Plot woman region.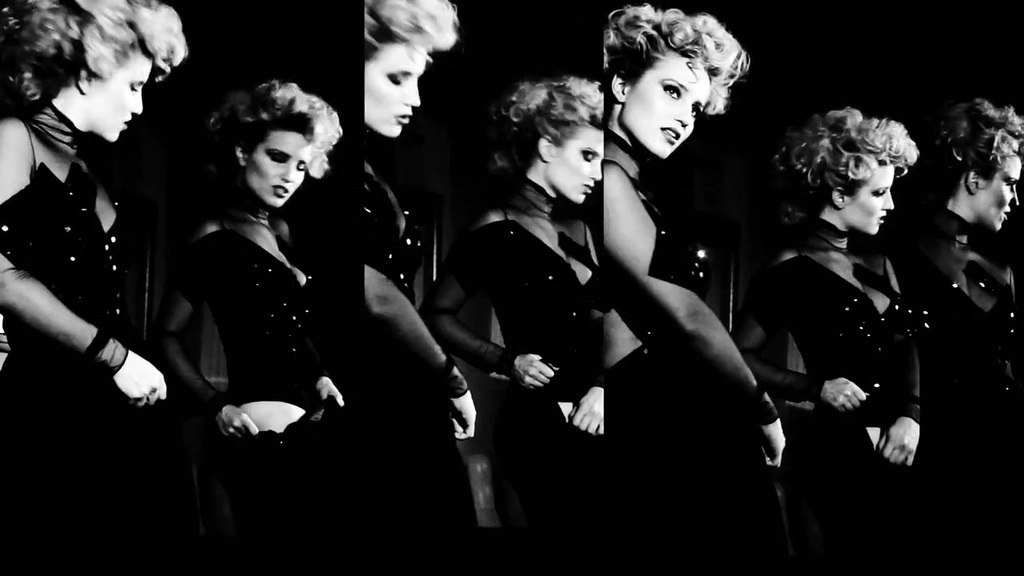
Plotted at select_region(0, 0, 186, 575).
